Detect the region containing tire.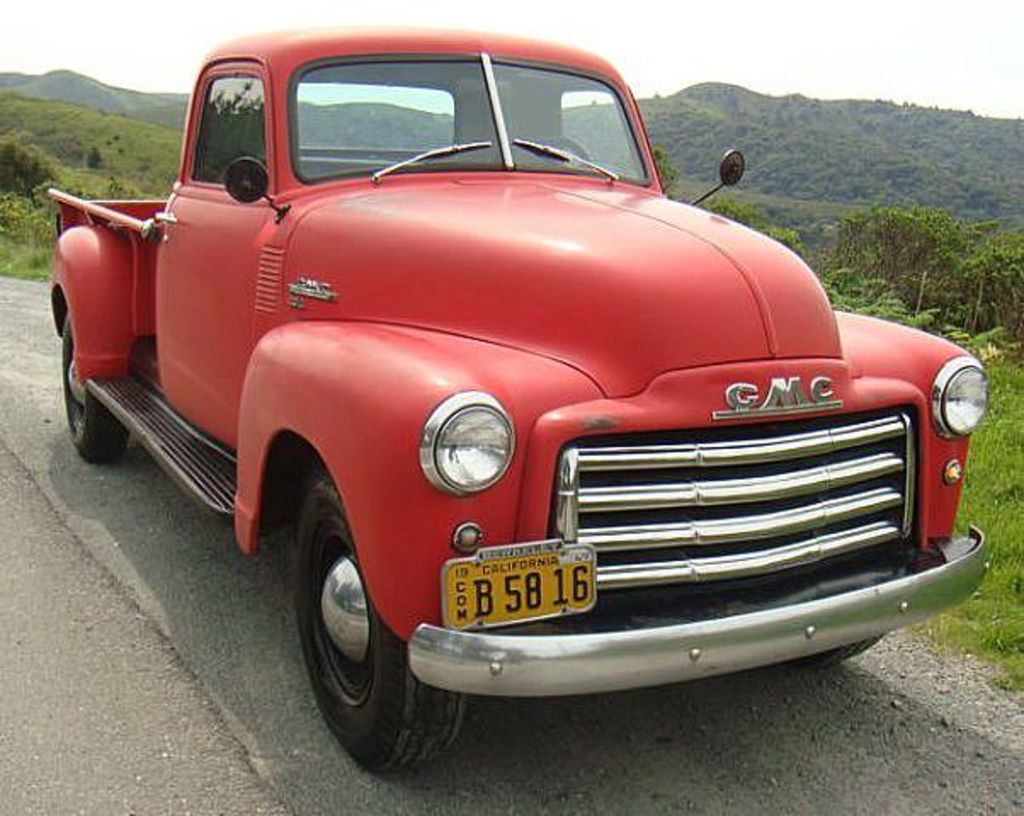
(x1=287, y1=491, x2=427, y2=794).
